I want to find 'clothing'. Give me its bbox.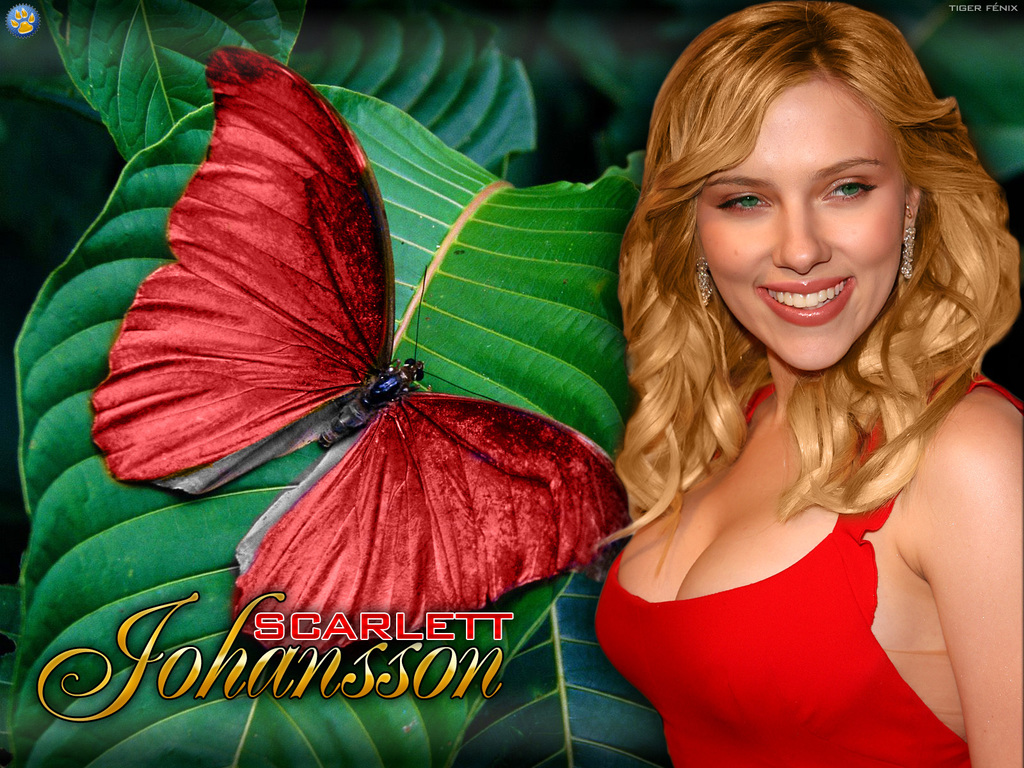
box=[588, 372, 984, 762].
